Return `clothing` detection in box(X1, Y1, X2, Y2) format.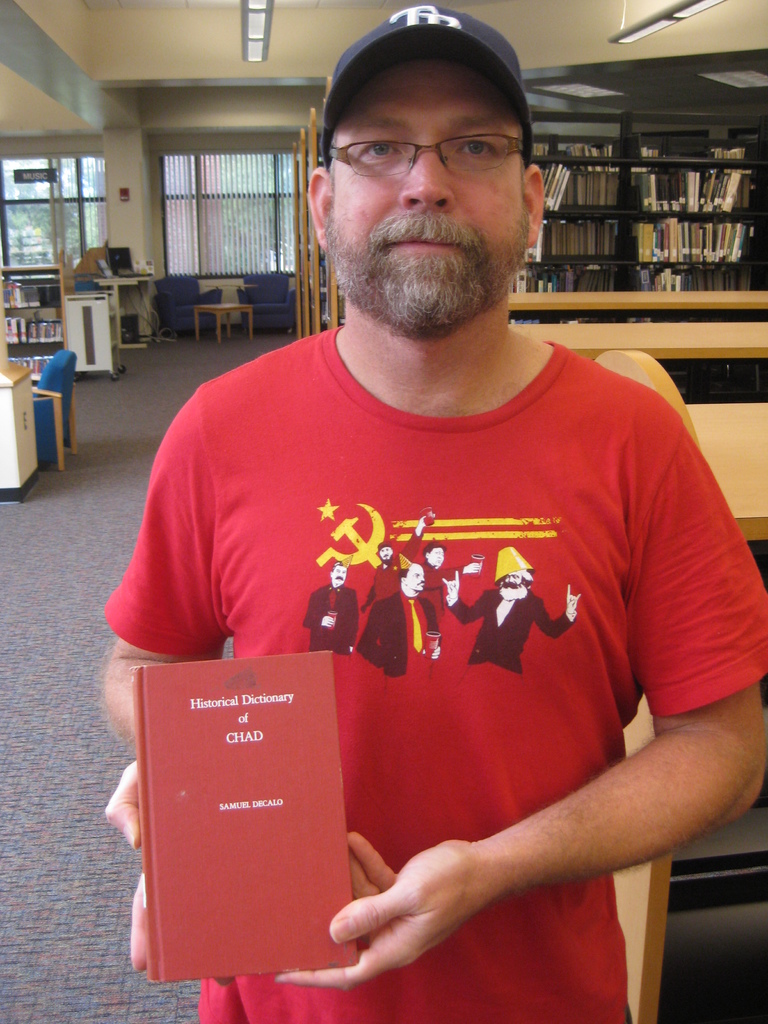
box(102, 326, 767, 1023).
